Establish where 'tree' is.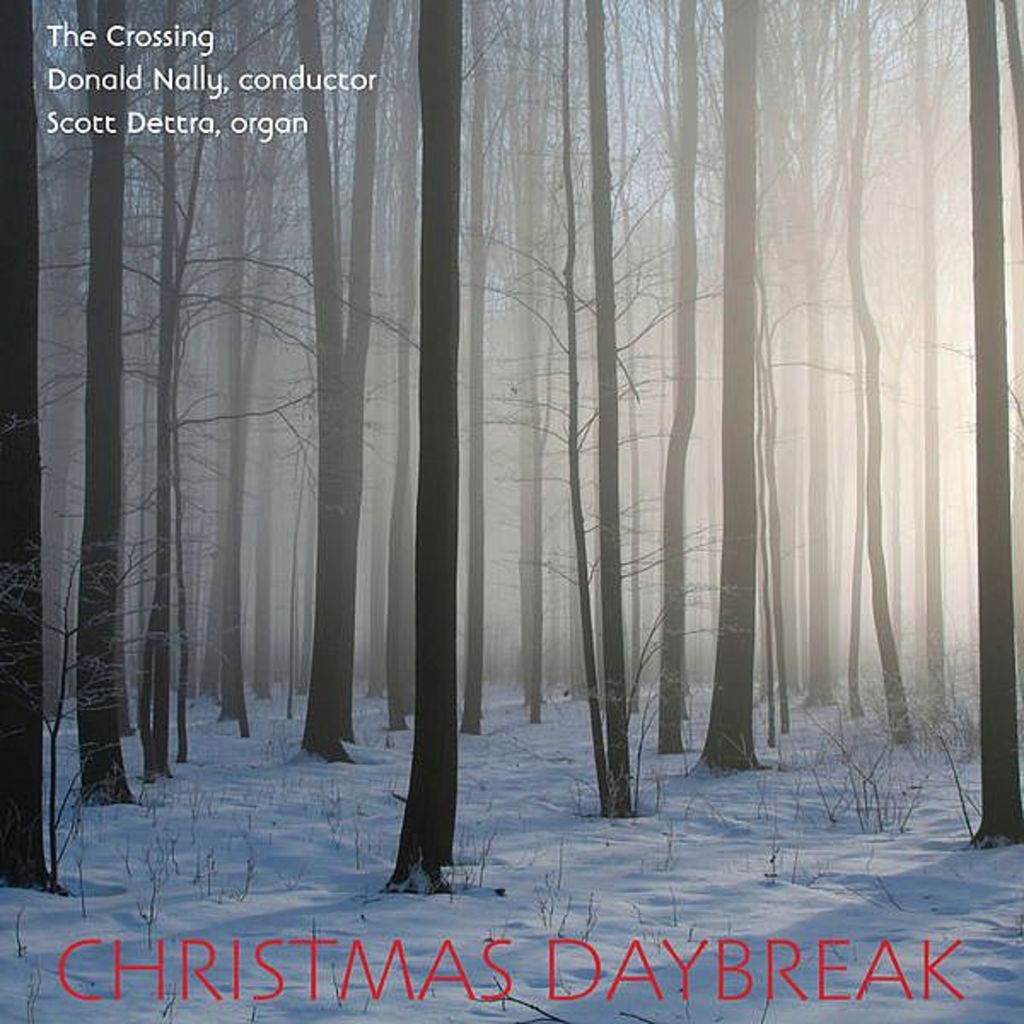
Established at <bbox>70, 0, 137, 807</bbox>.
